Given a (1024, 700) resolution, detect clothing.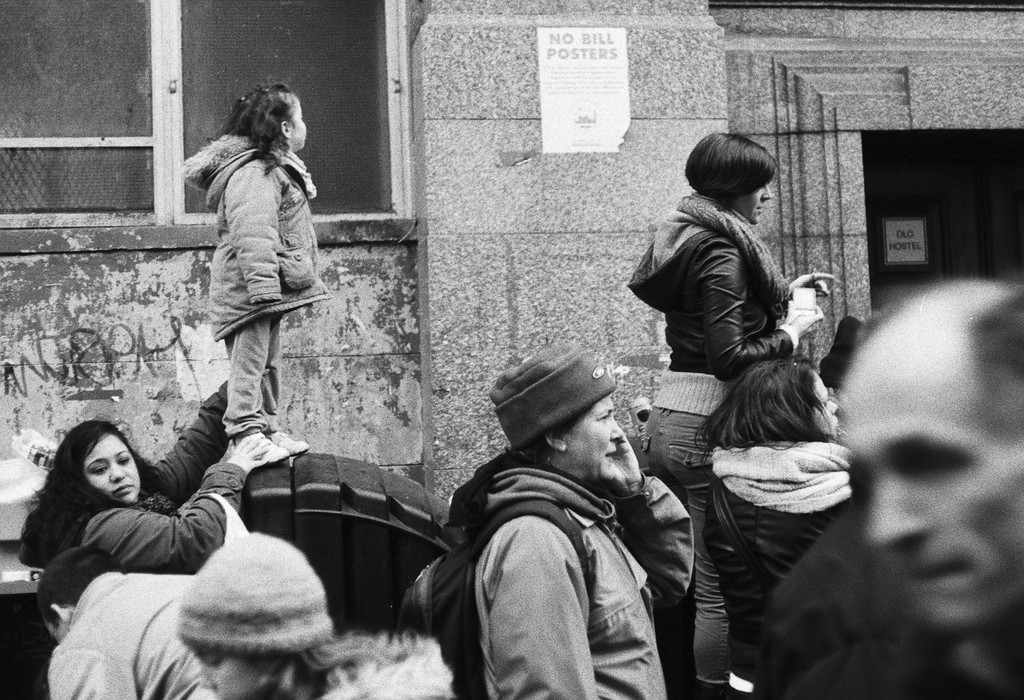
locate(413, 378, 702, 696).
